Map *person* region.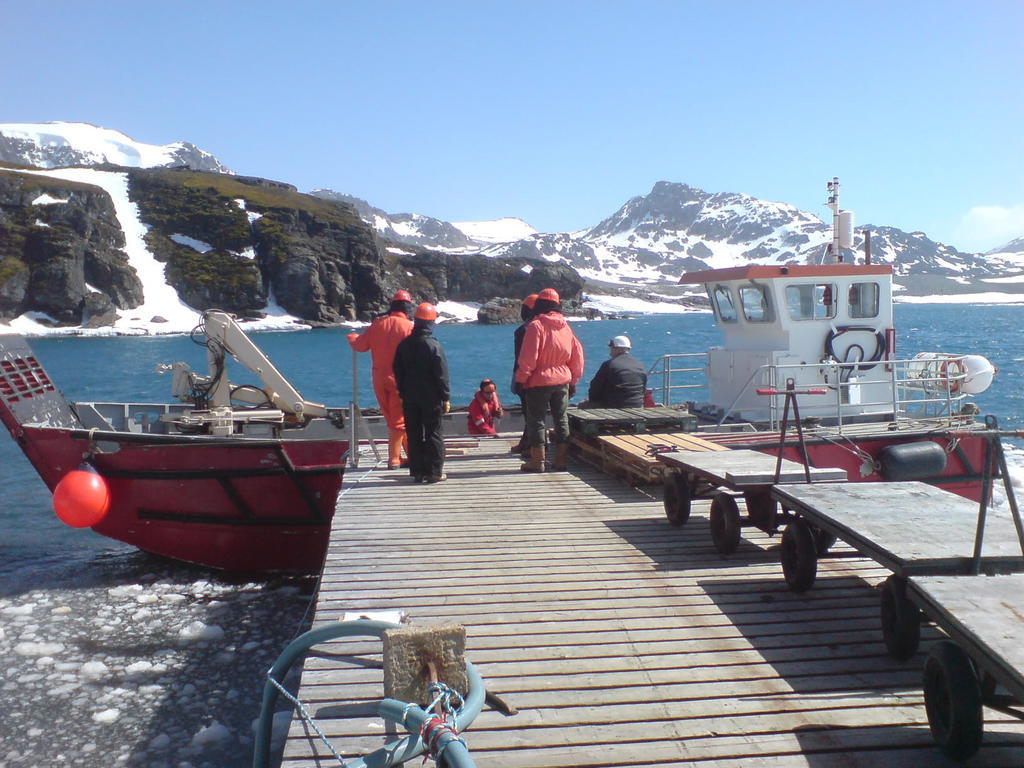
Mapped to [left=393, top=301, right=459, bottom=483].
